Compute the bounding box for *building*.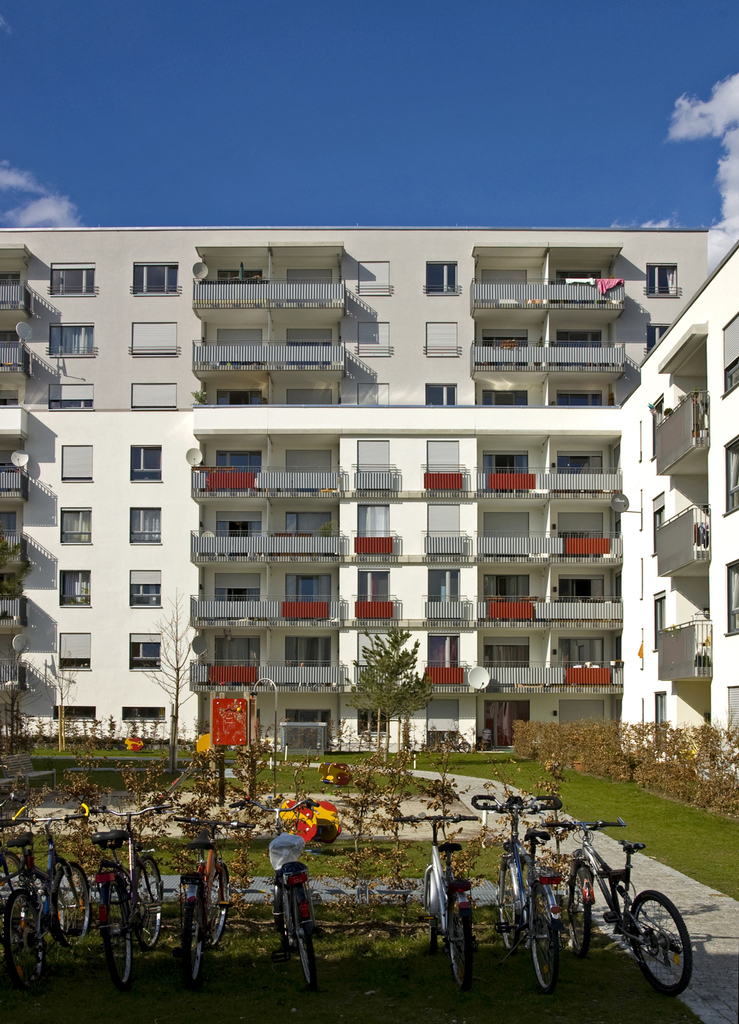
<region>0, 227, 738, 784</region>.
